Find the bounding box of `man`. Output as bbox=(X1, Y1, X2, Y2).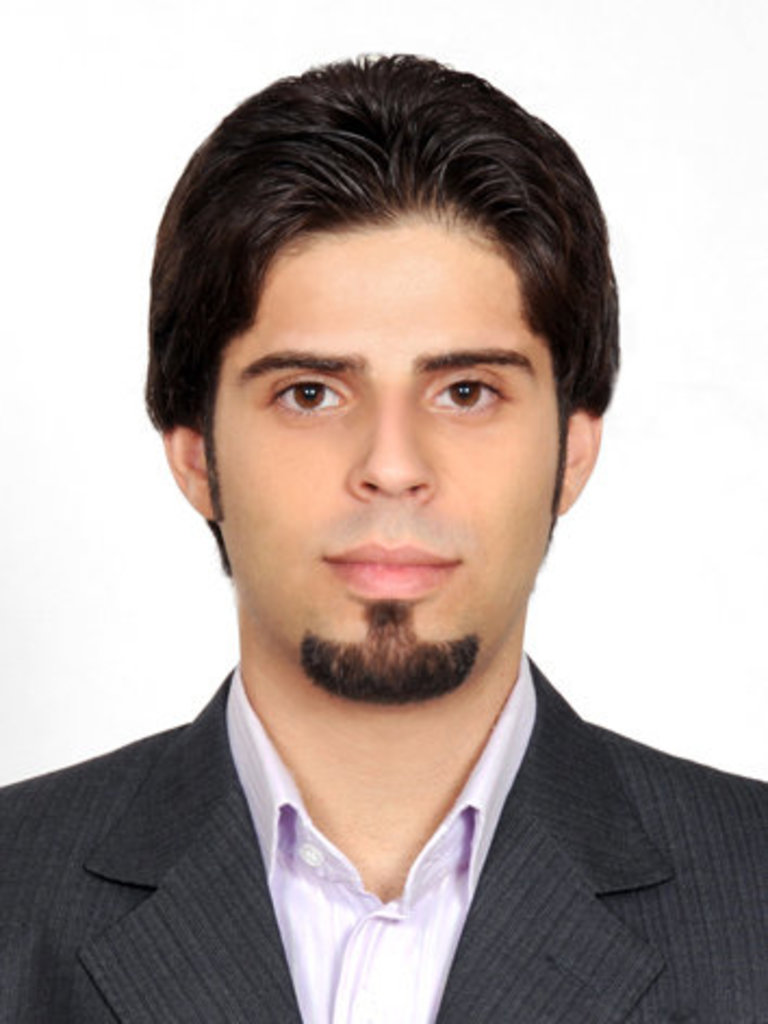
bbox=(0, 52, 766, 1022).
